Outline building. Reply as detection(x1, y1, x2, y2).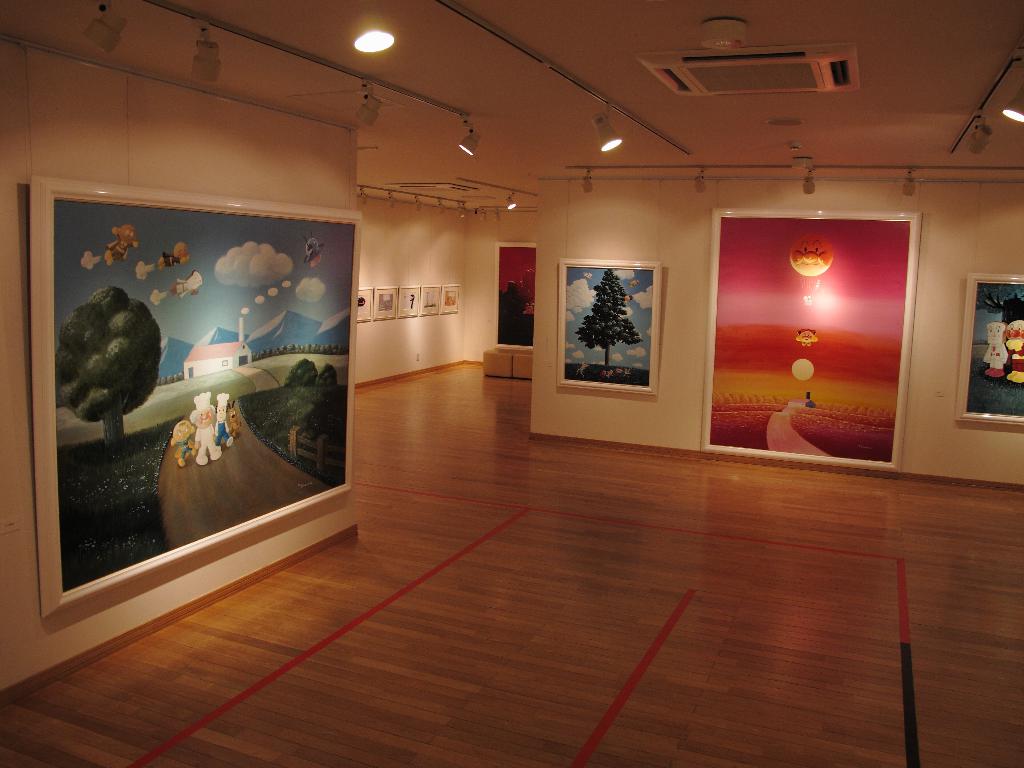
detection(0, 0, 1023, 765).
